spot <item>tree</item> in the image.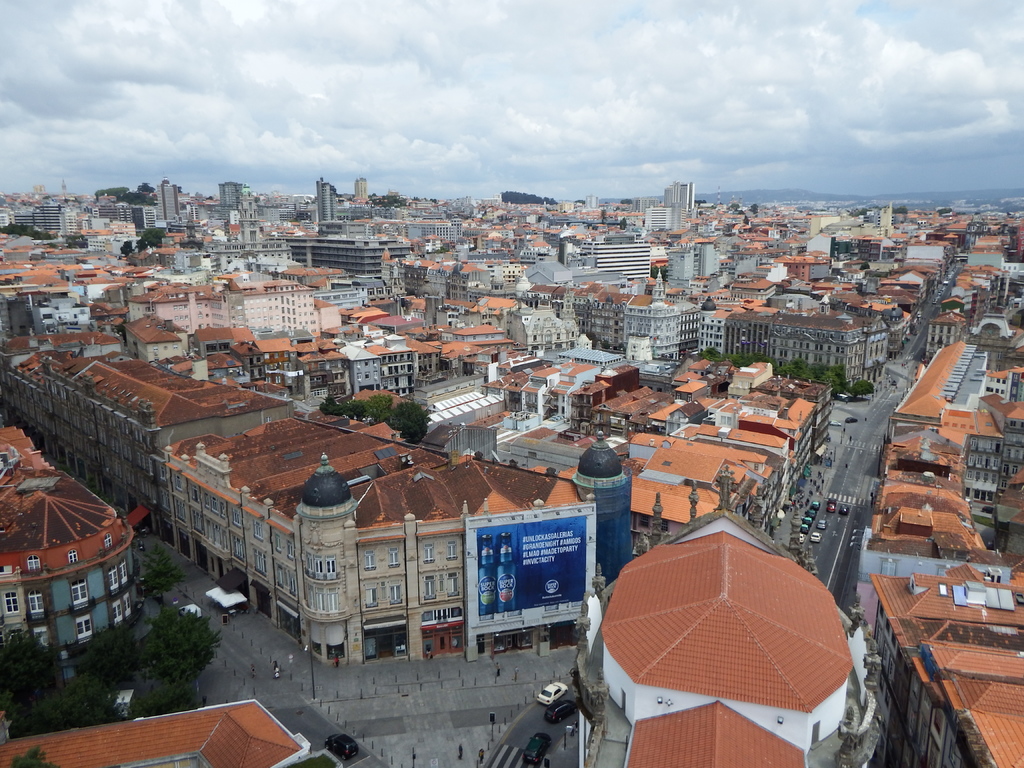
<item>tree</item> found at 134/542/163/594.
